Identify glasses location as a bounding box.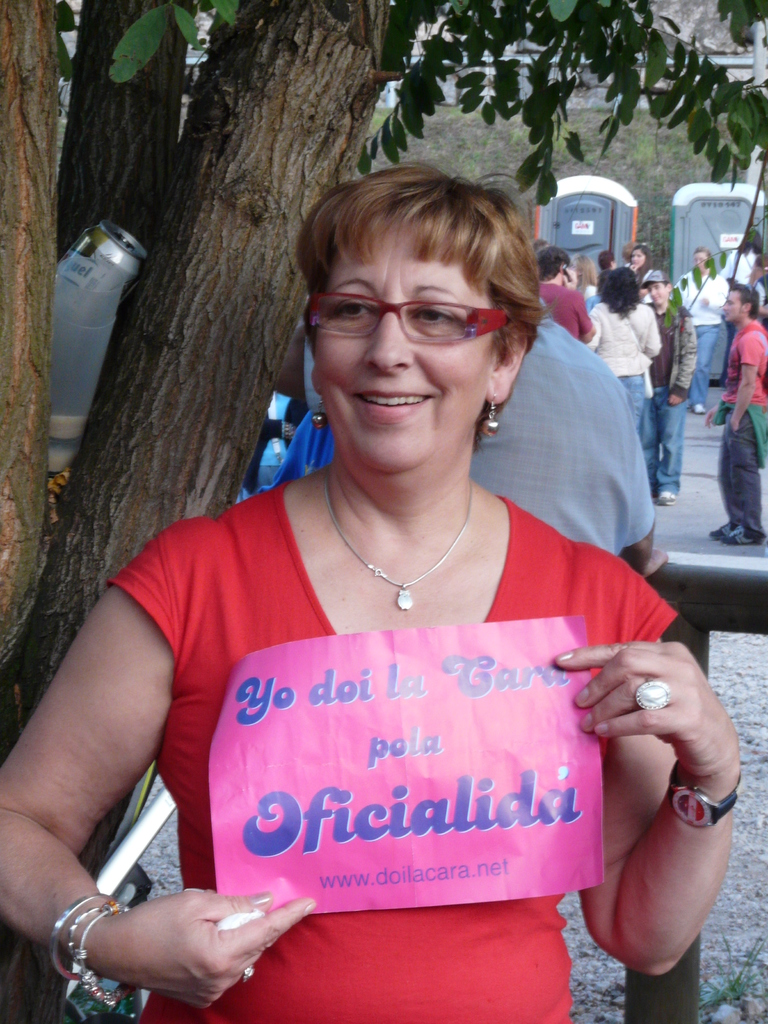
locate(303, 276, 546, 343).
